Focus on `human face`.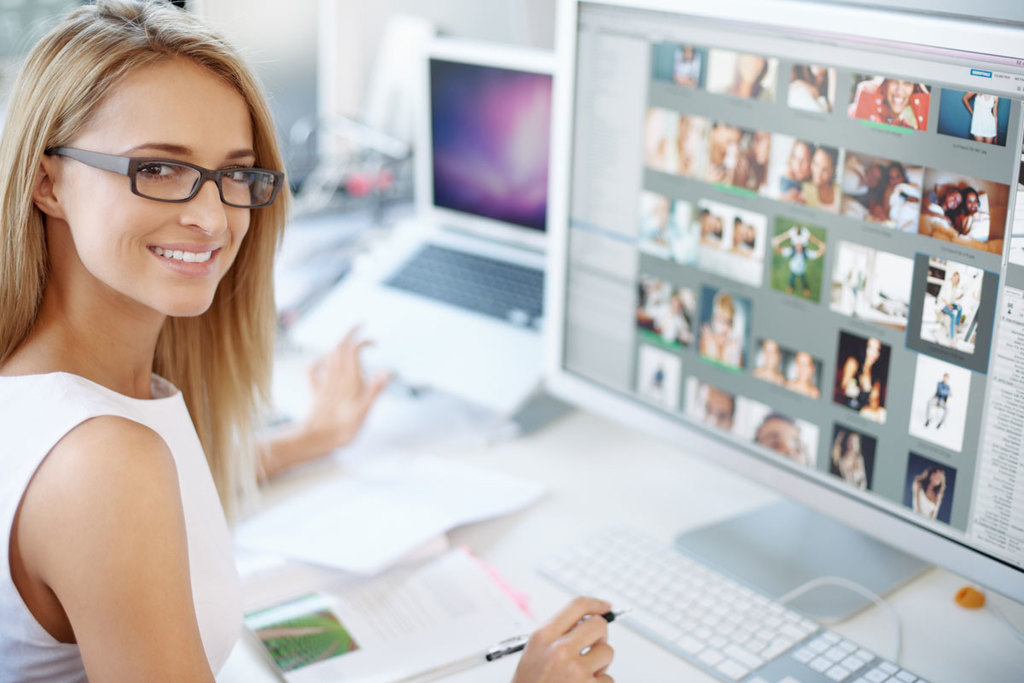
Focused at x1=793 y1=139 x2=812 y2=178.
